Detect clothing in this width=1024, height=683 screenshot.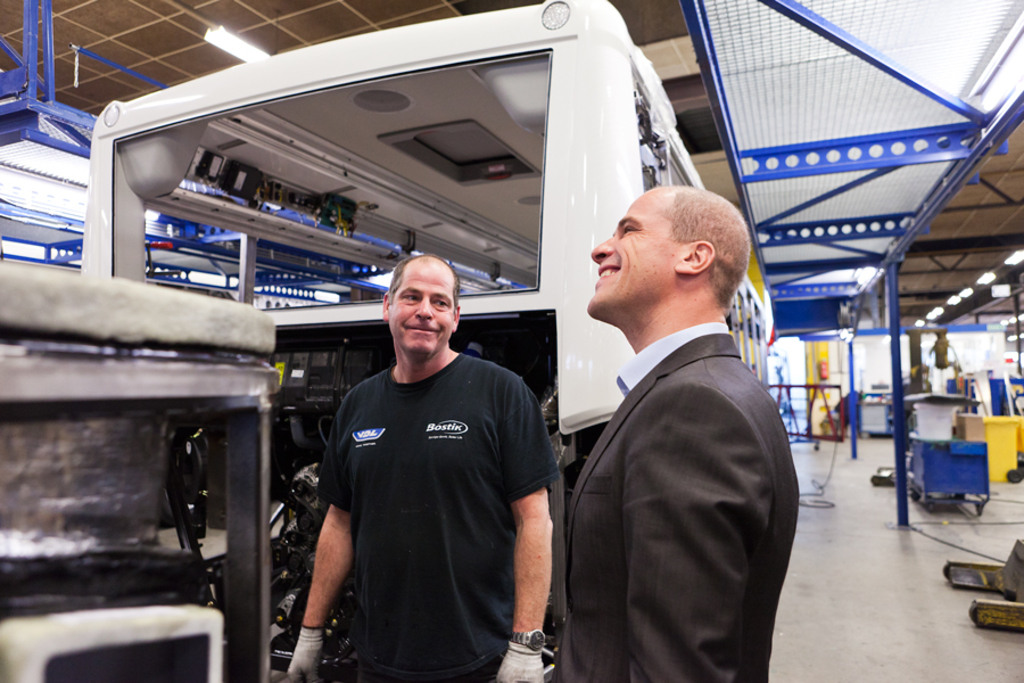
Detection: 532 253 821 682.
